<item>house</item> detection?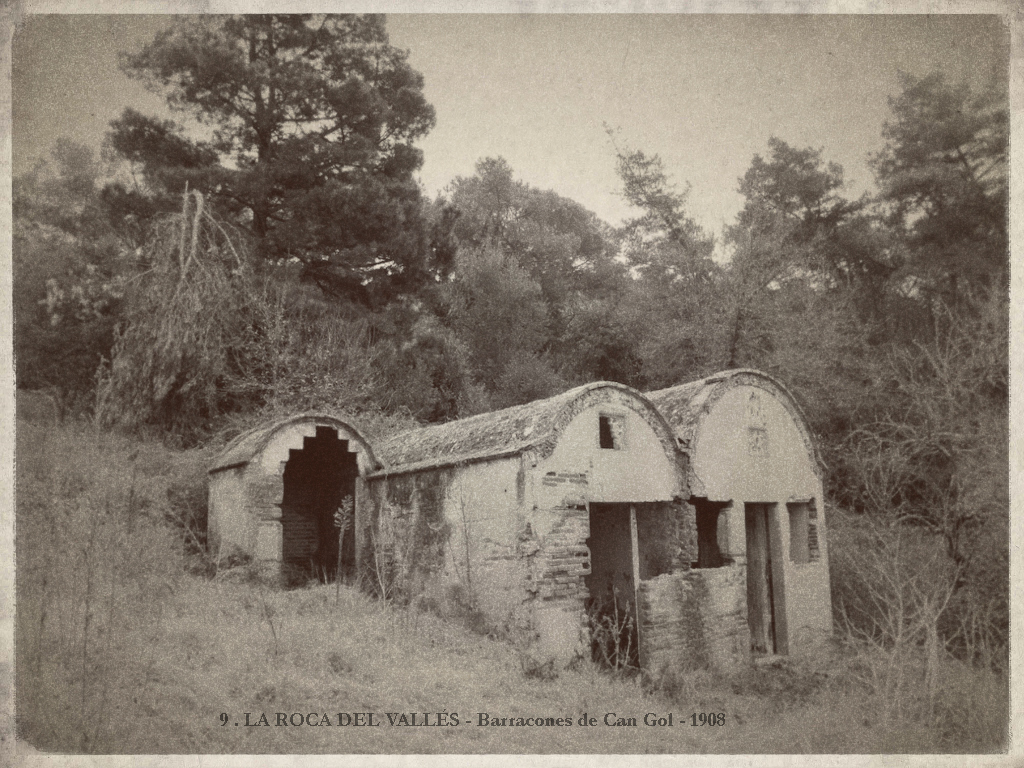
box(316, 341, 765, 674)
